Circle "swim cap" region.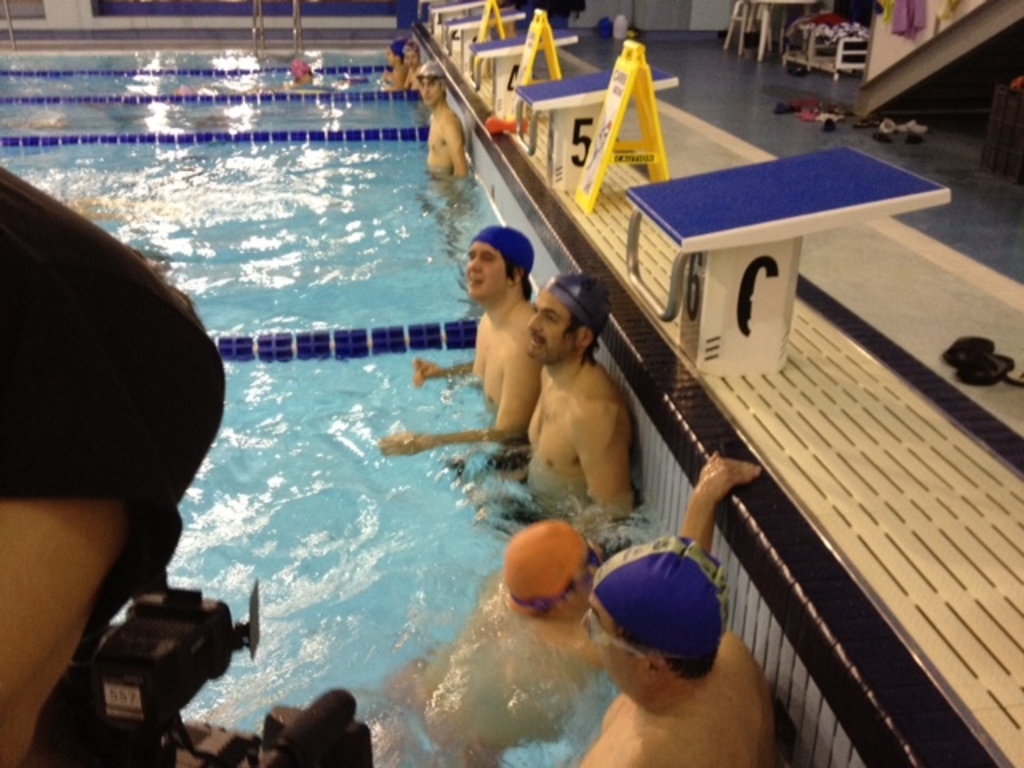
Region: 413,56,446,83.
